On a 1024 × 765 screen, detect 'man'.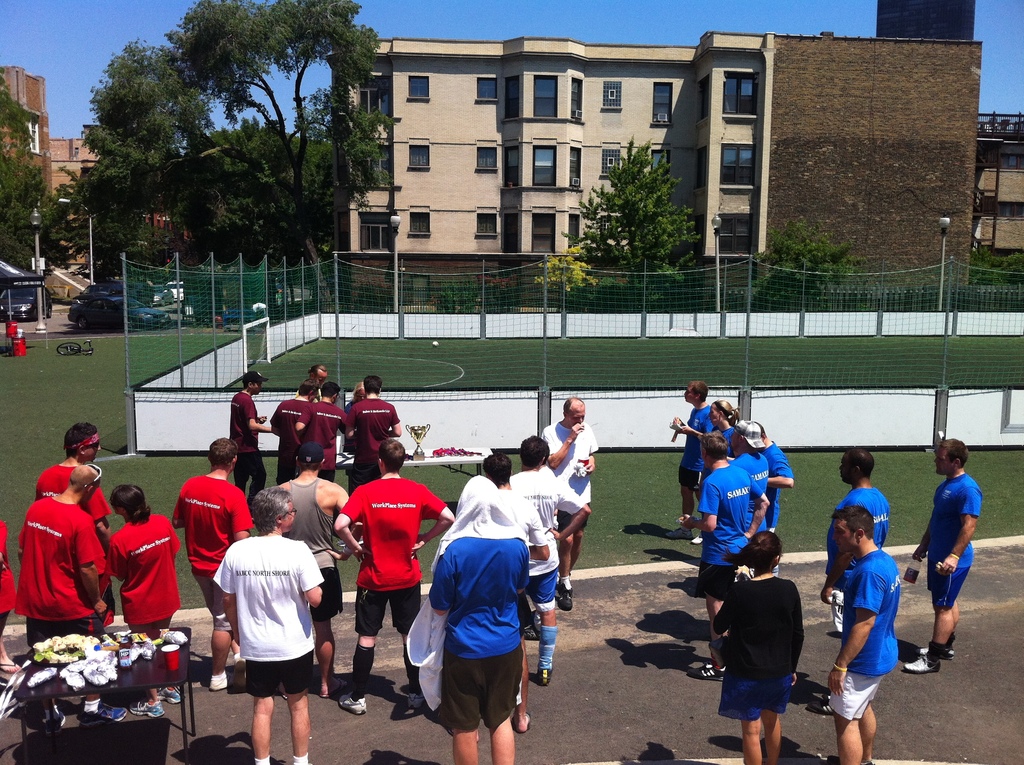
Rect(268, 382, 320, 482).
